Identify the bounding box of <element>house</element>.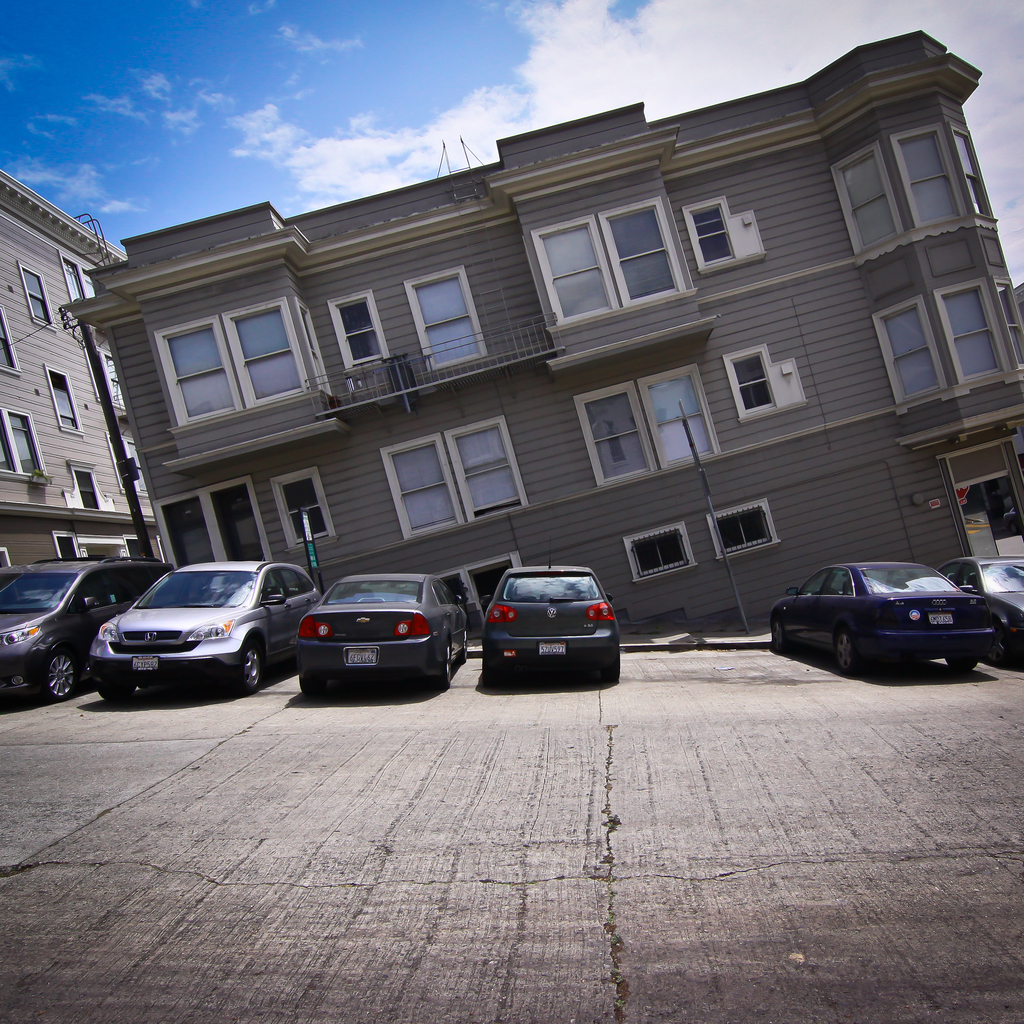
[0, 168, 166, 575].
